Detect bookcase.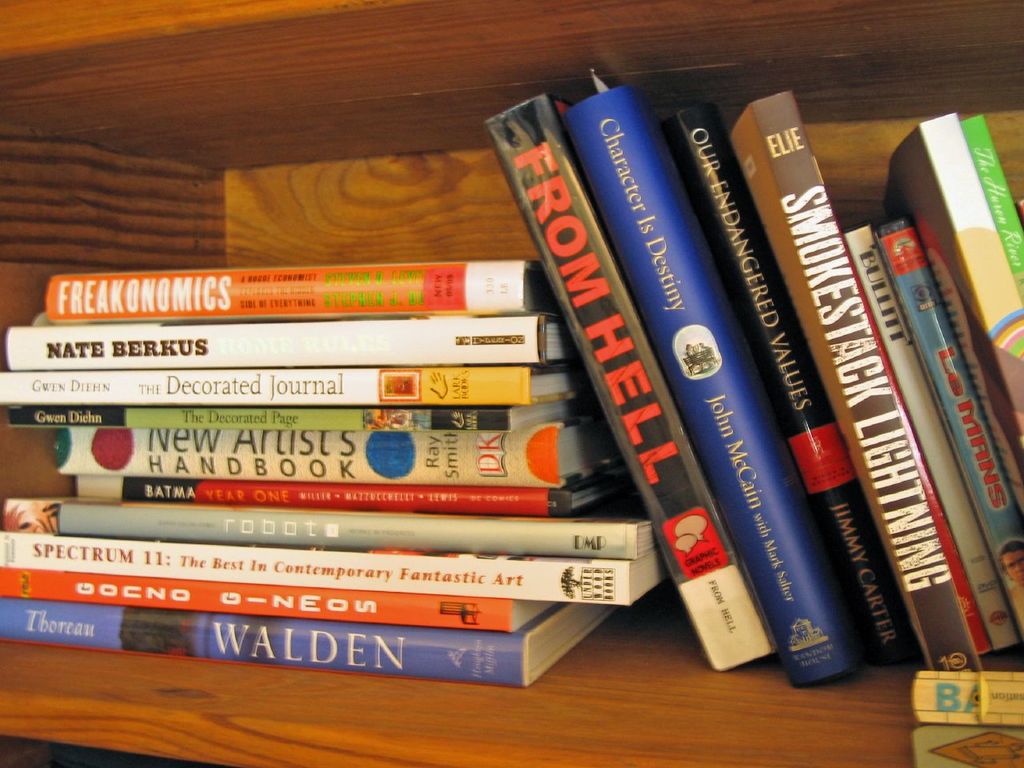
Detected at left=0, top=0, right=1023, bottom=767.
